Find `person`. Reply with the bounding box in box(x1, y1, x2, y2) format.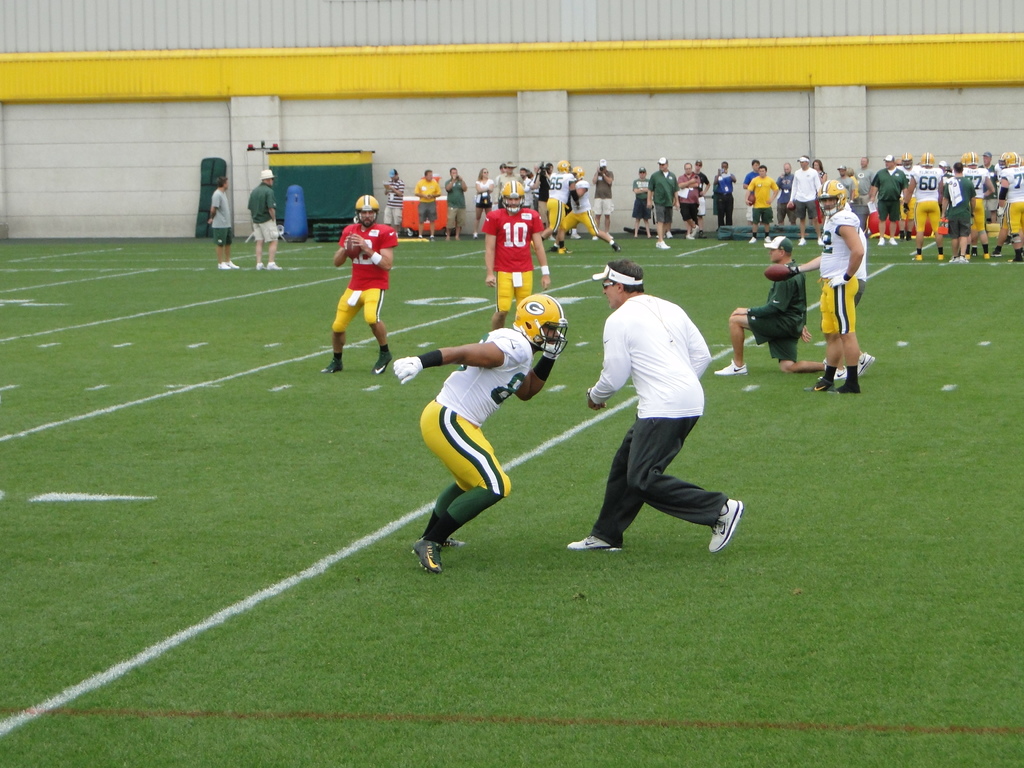
box(321, 202, 397, 382).
